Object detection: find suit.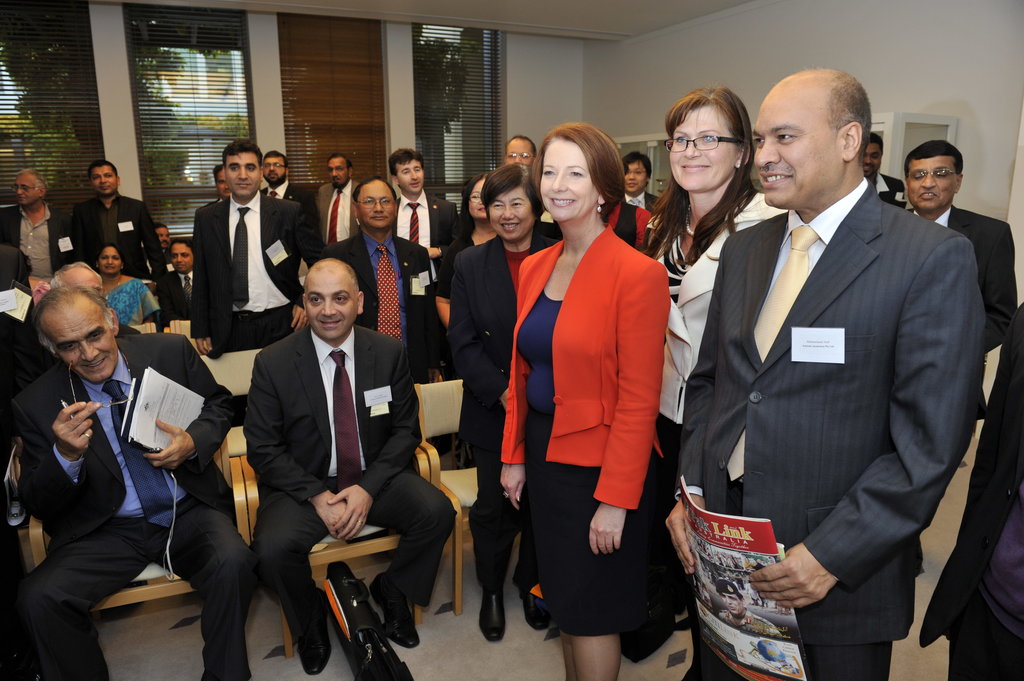
[621,191,665,216].
